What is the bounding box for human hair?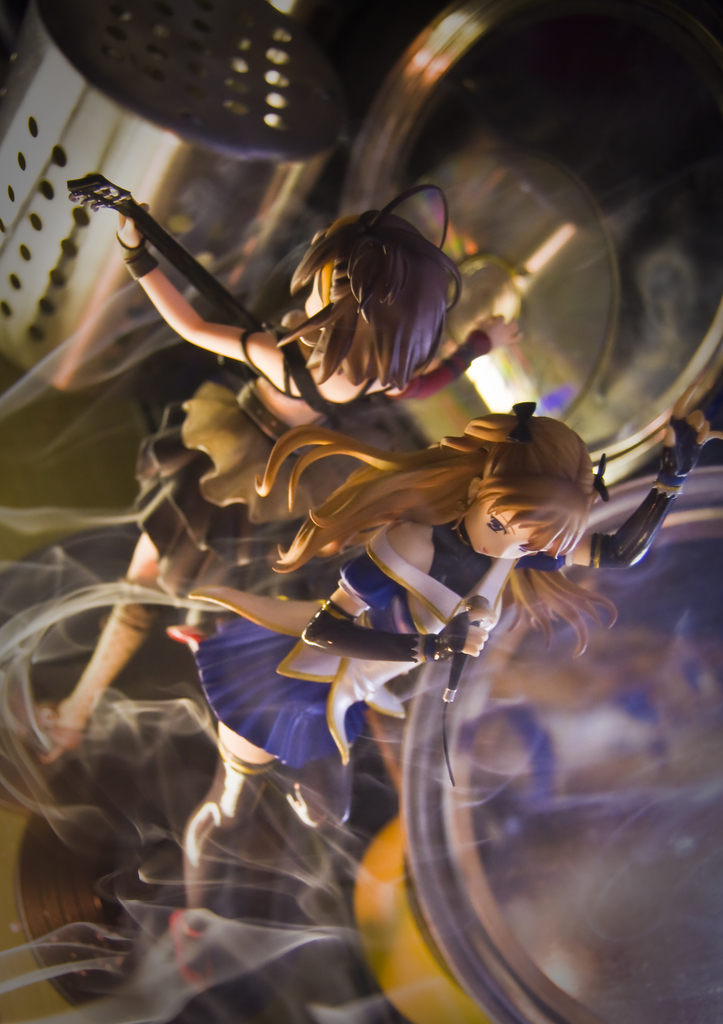
241/396/628/678.
